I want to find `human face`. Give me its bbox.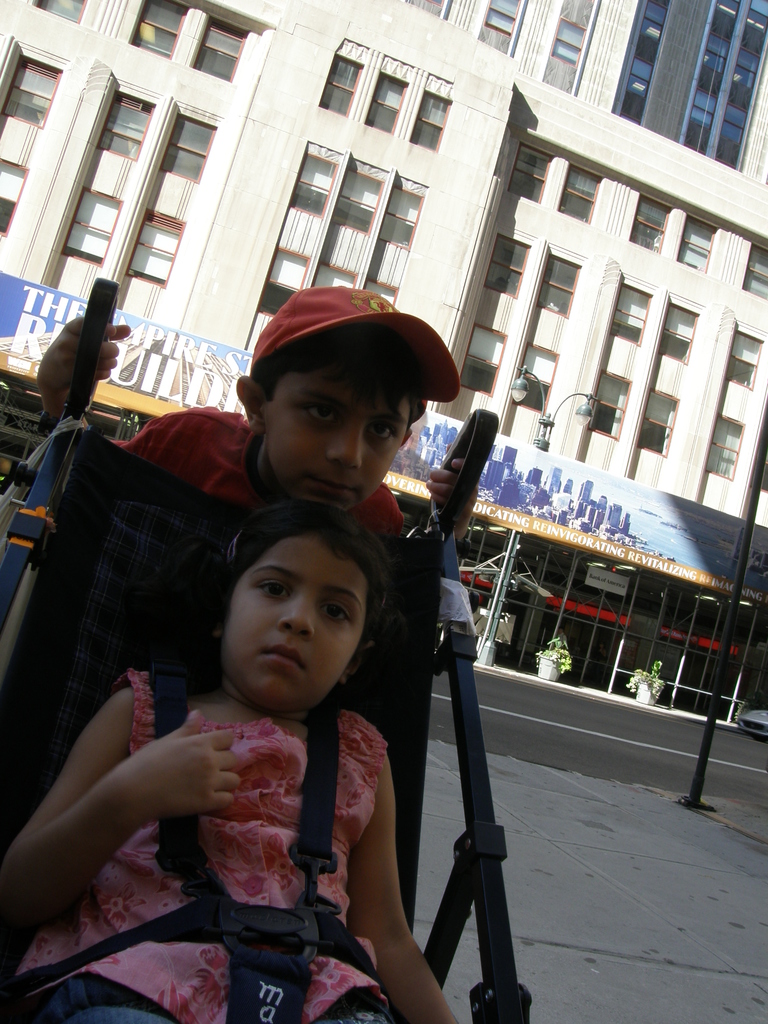
(222,540,369,712).
